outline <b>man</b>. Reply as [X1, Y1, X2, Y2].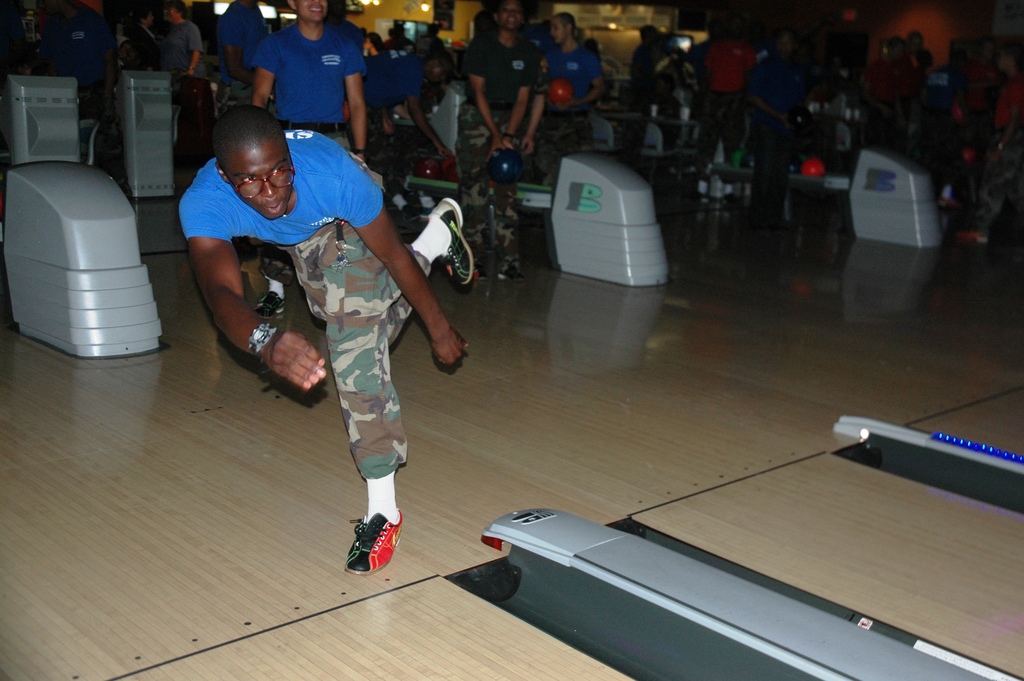
[381, 36, 461, 168].
